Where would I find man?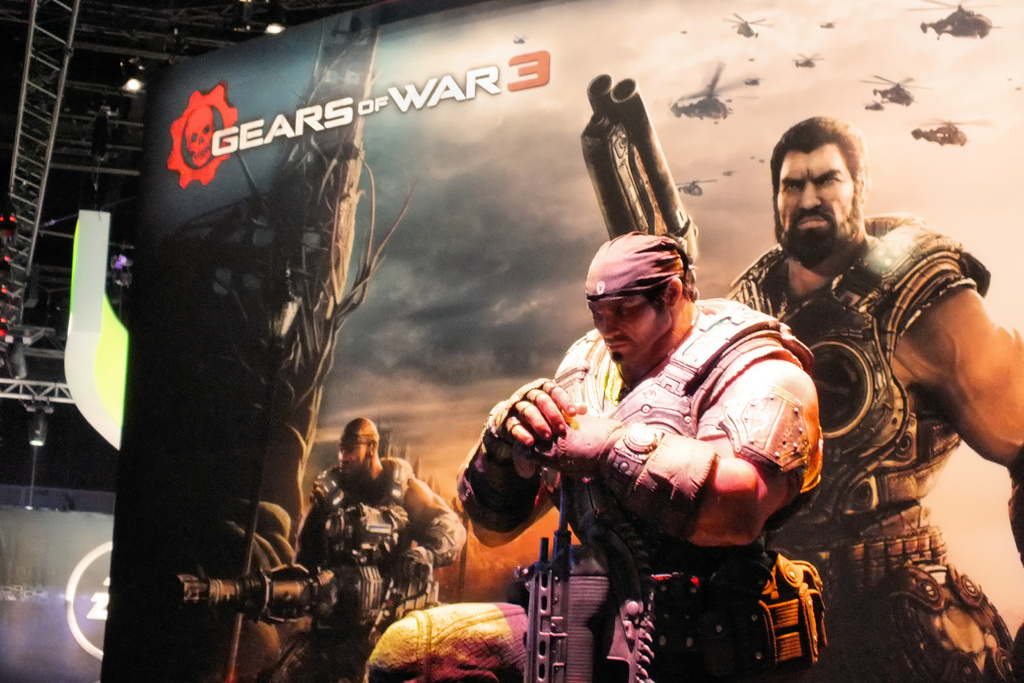
At region(722, 115, 1023, 682).
